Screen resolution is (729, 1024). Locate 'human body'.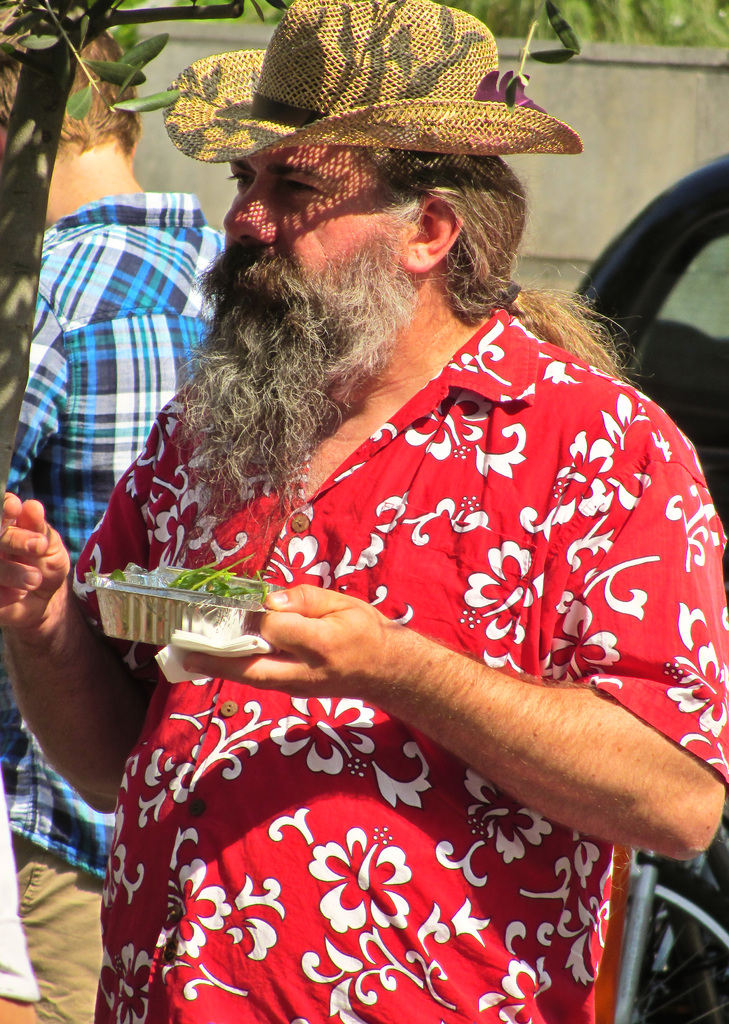
(0, 29, 224, 1020).
